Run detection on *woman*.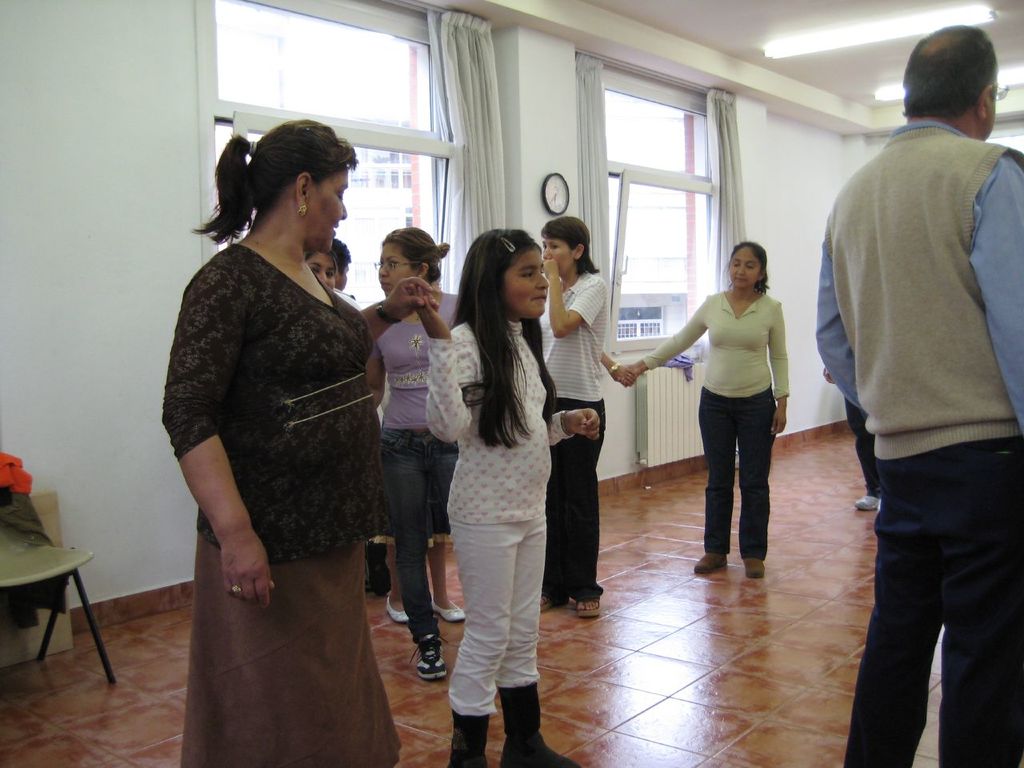
Result: select_region(359, 222, 462, 682).
